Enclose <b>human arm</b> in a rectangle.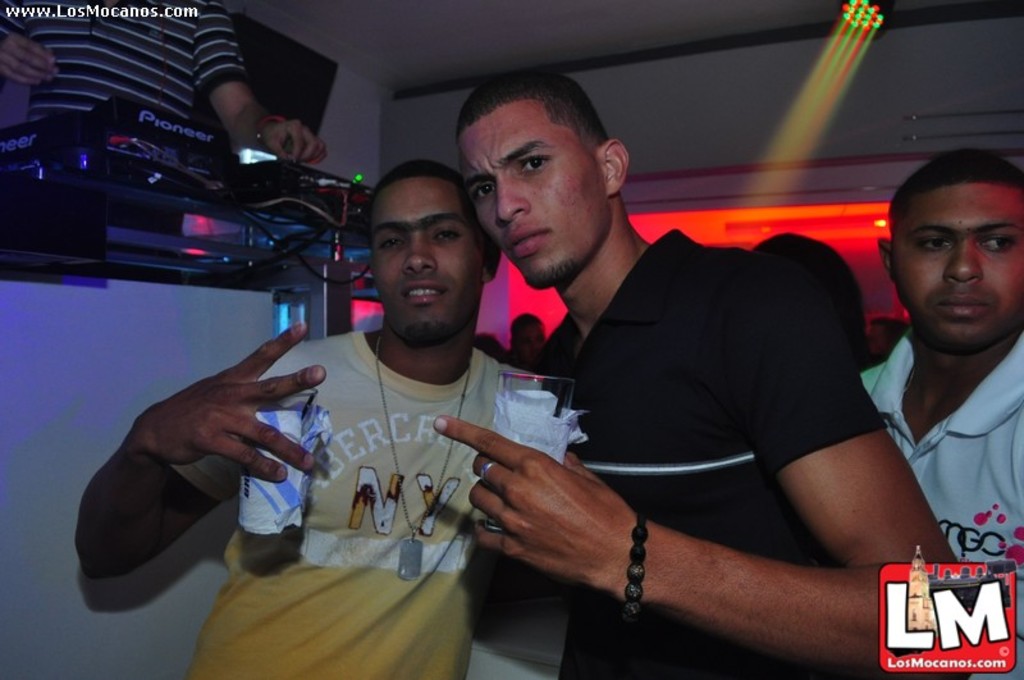
x1=61 y1=318 x2=360 y2=574.
